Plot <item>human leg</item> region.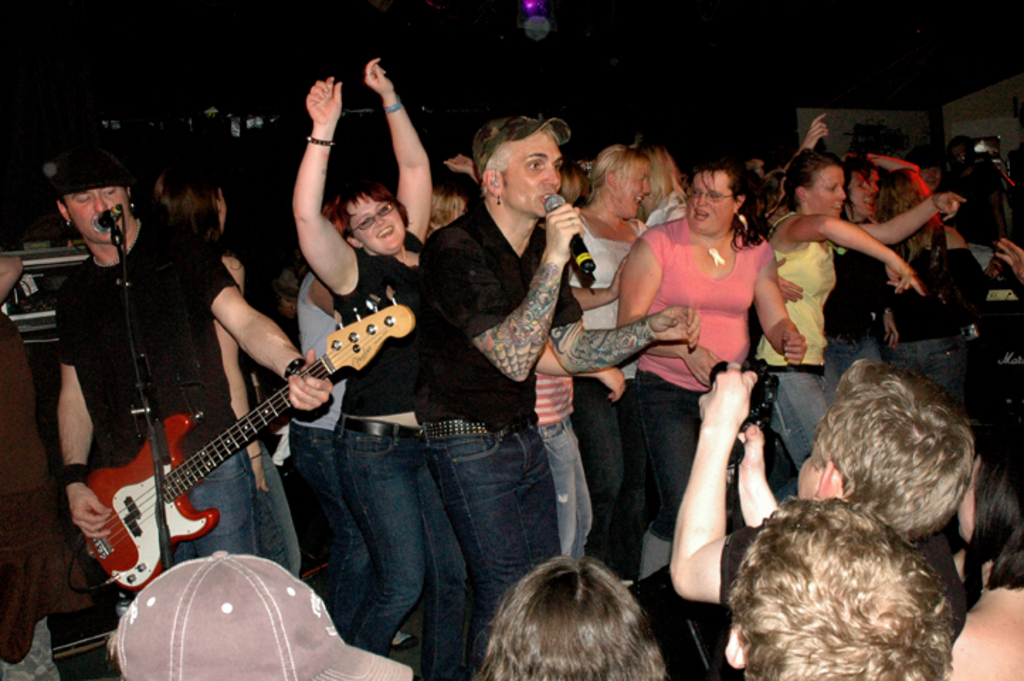
Plotted at <region>516, 424, 564, 567</region>.
